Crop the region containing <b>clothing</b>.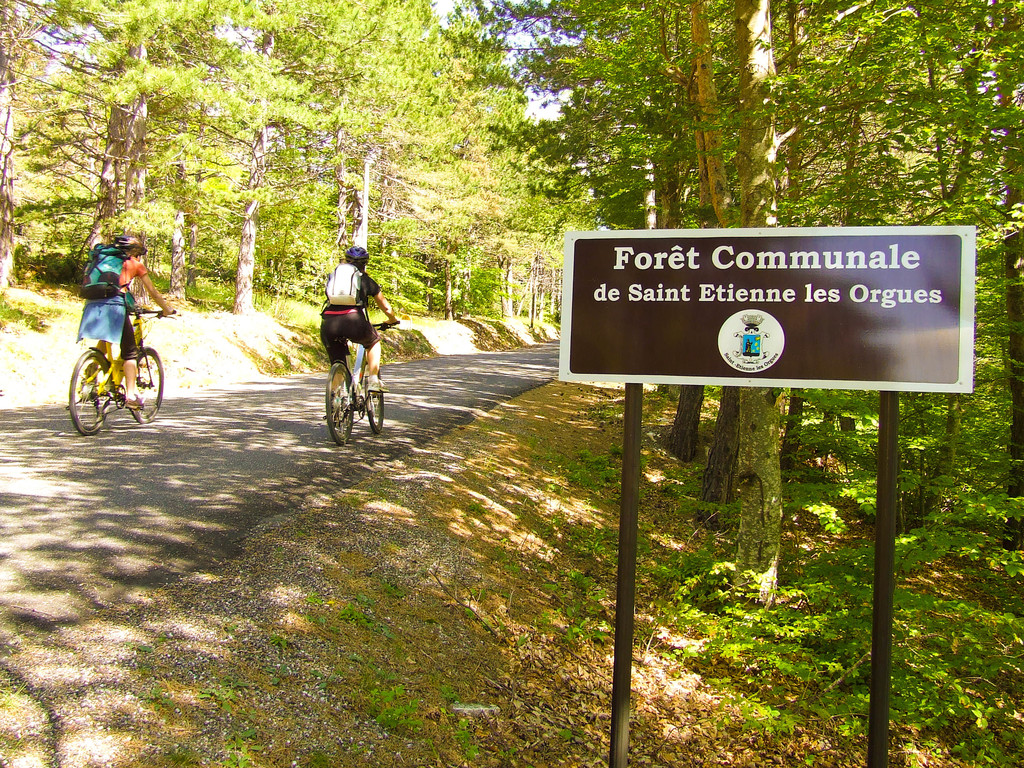
Crop region: {"x1": 75, "y1": 252, "x2": 150, "y2": 362}.
